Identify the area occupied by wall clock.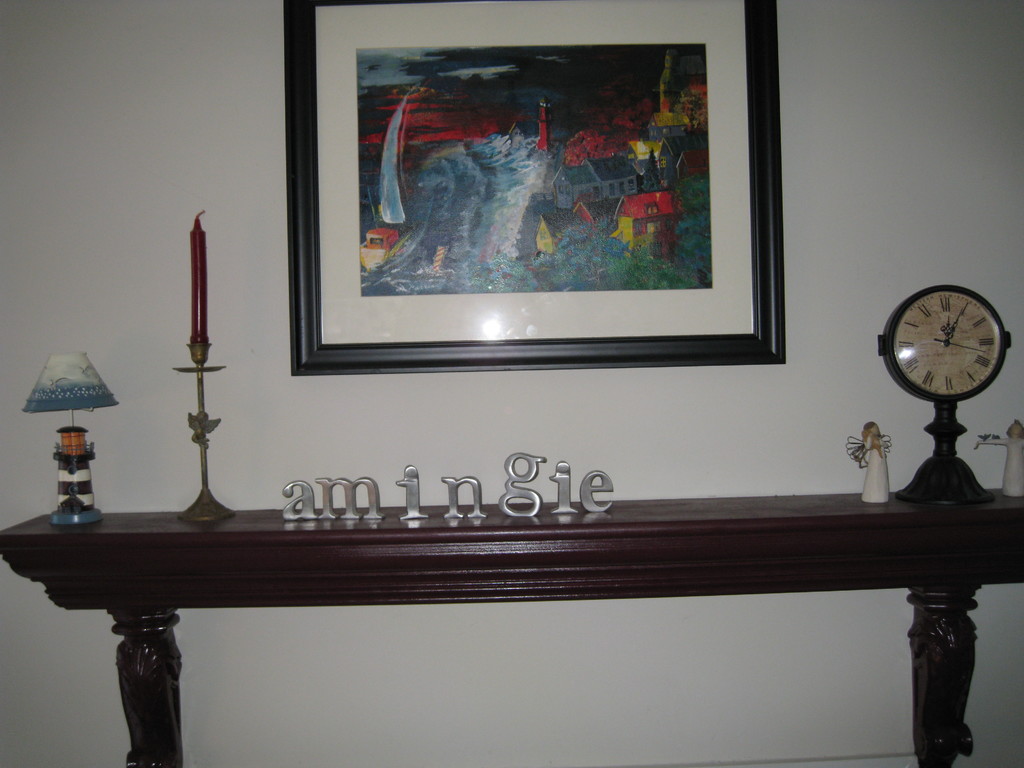
Area: (left=892, top=292, right=1001, bottom=394).
